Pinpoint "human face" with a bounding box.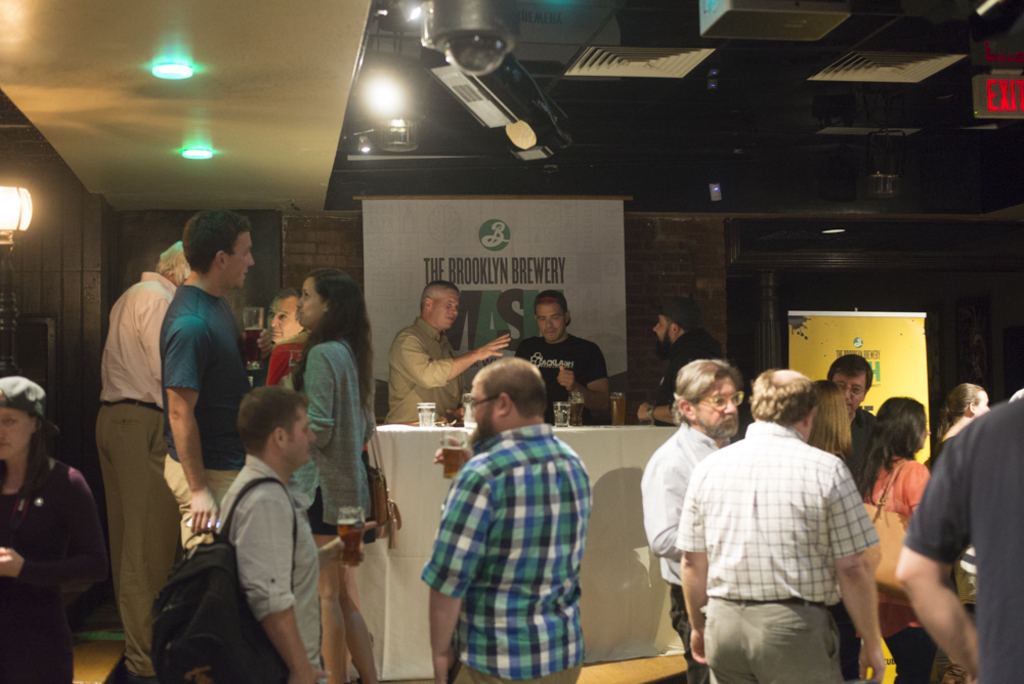
833/369/866/404.
